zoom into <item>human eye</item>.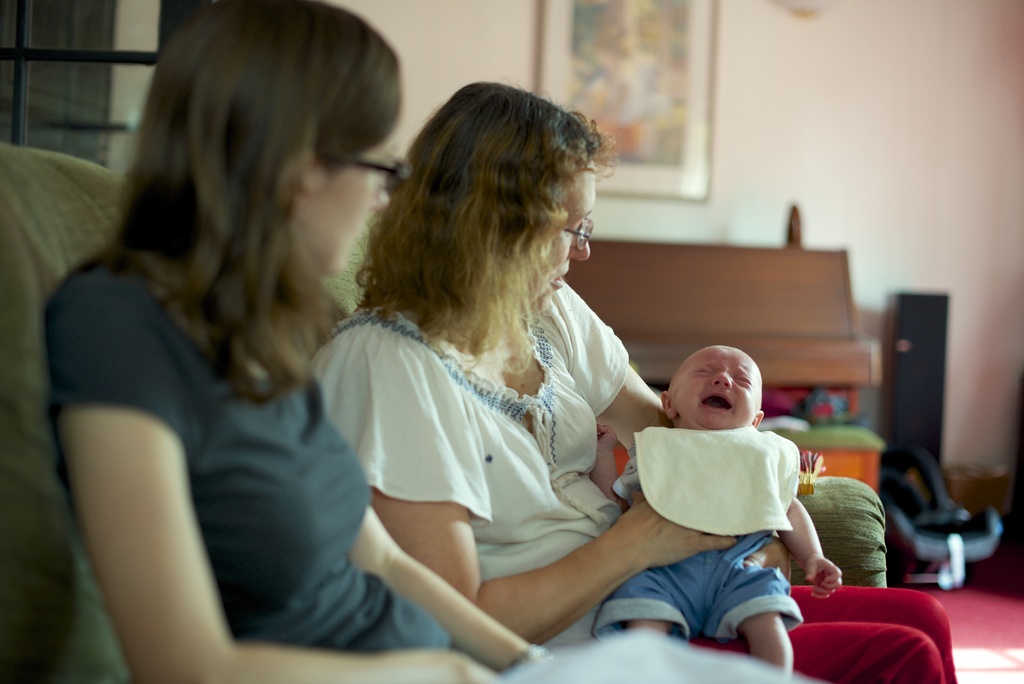
Zoom target: rect(566, 220, 581, 235).
